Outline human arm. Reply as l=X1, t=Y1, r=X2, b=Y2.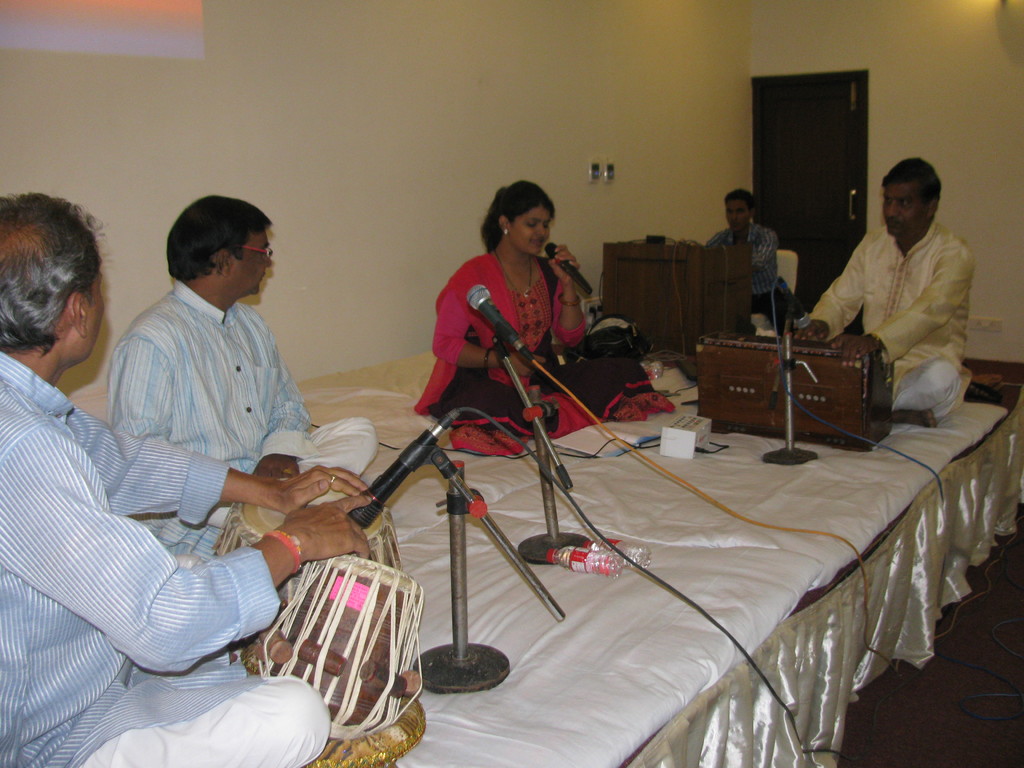
l=428, t=269, r=552, b=383.
